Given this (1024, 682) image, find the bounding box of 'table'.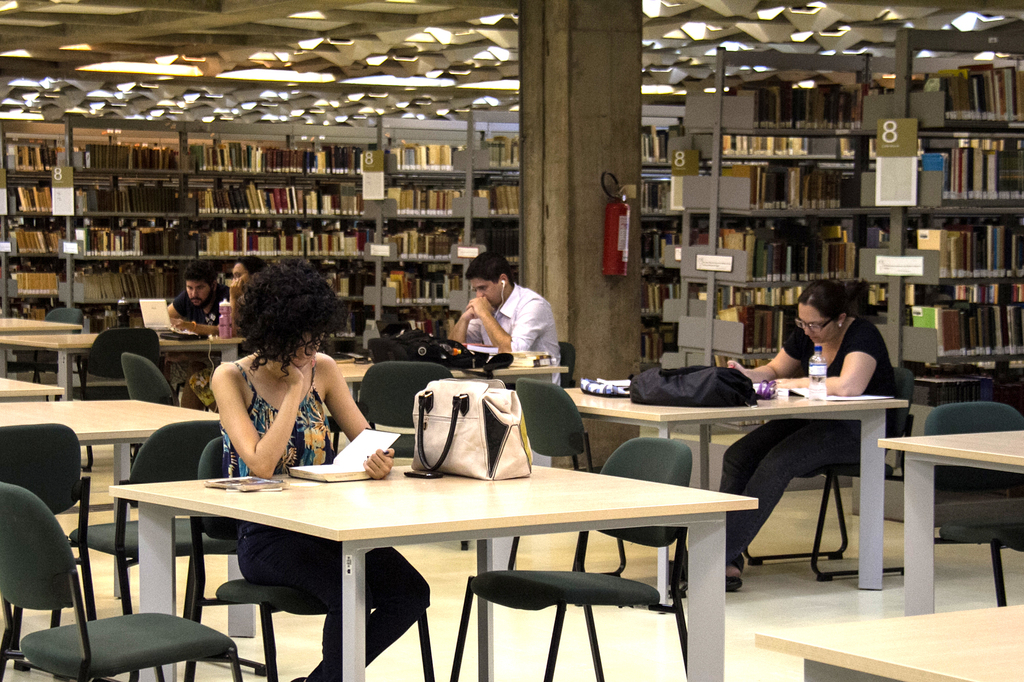
562, 387, 911, 592.
